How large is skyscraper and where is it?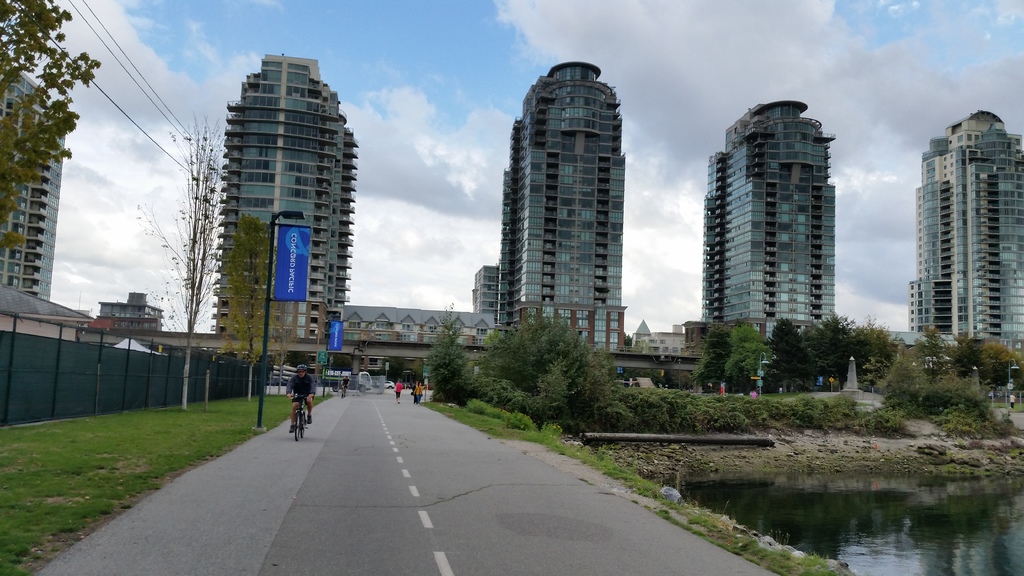
Bounding box: locate(0, 58, 70, 309).
